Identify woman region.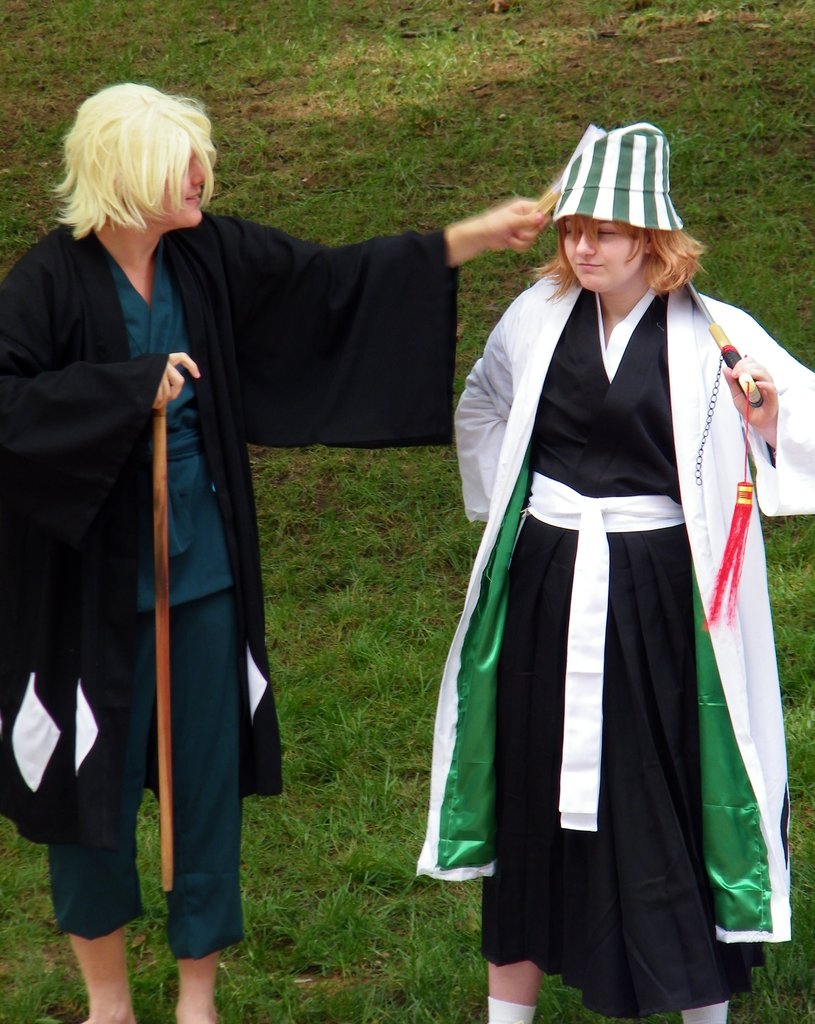
Region: 453,138,763,1023.
